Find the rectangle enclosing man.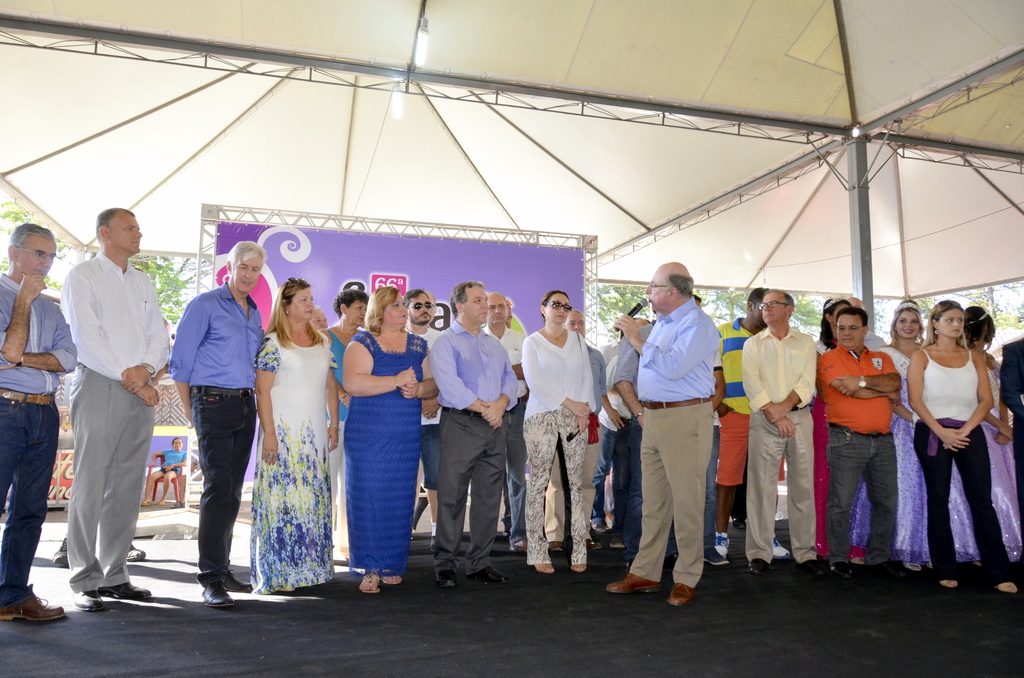
[left=805, top=309, right=908, bottom=576].
